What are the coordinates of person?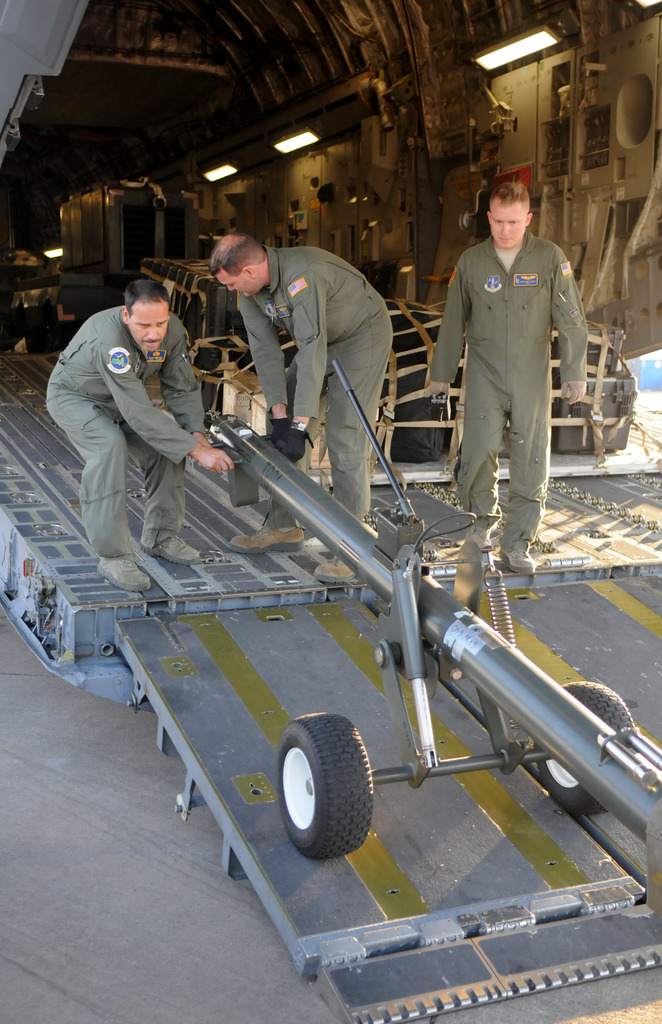
bbox=(46, 278, 233, 596).
